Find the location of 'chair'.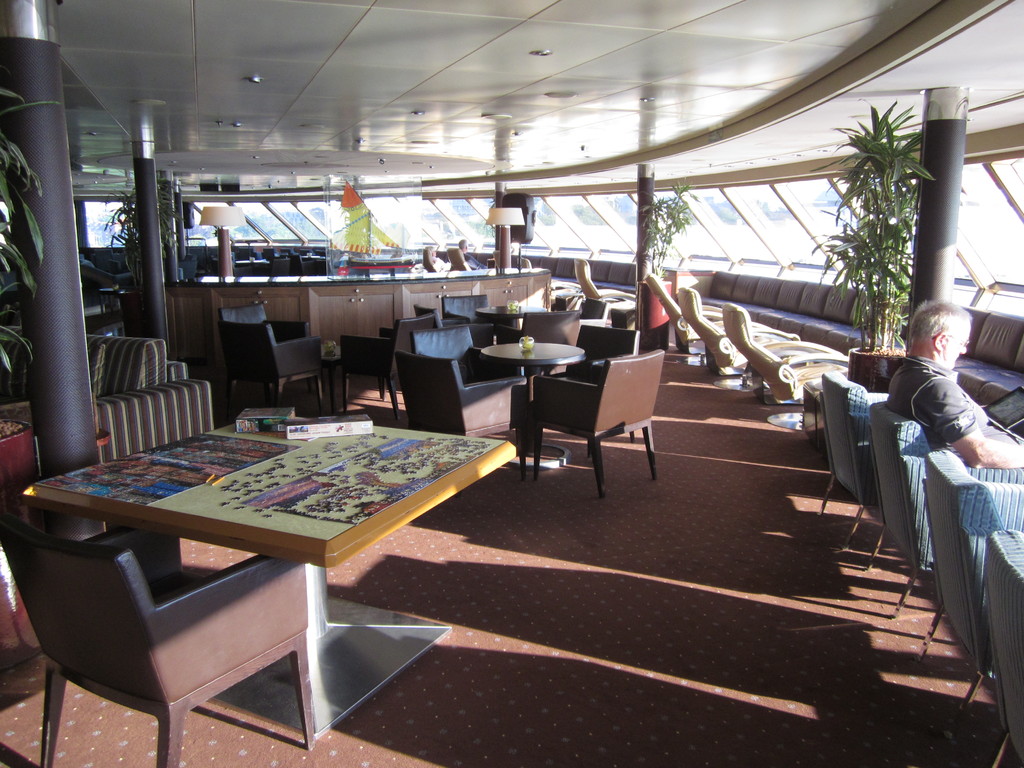
Location: (x1=0, y1=517, x2=312, y2=767).
